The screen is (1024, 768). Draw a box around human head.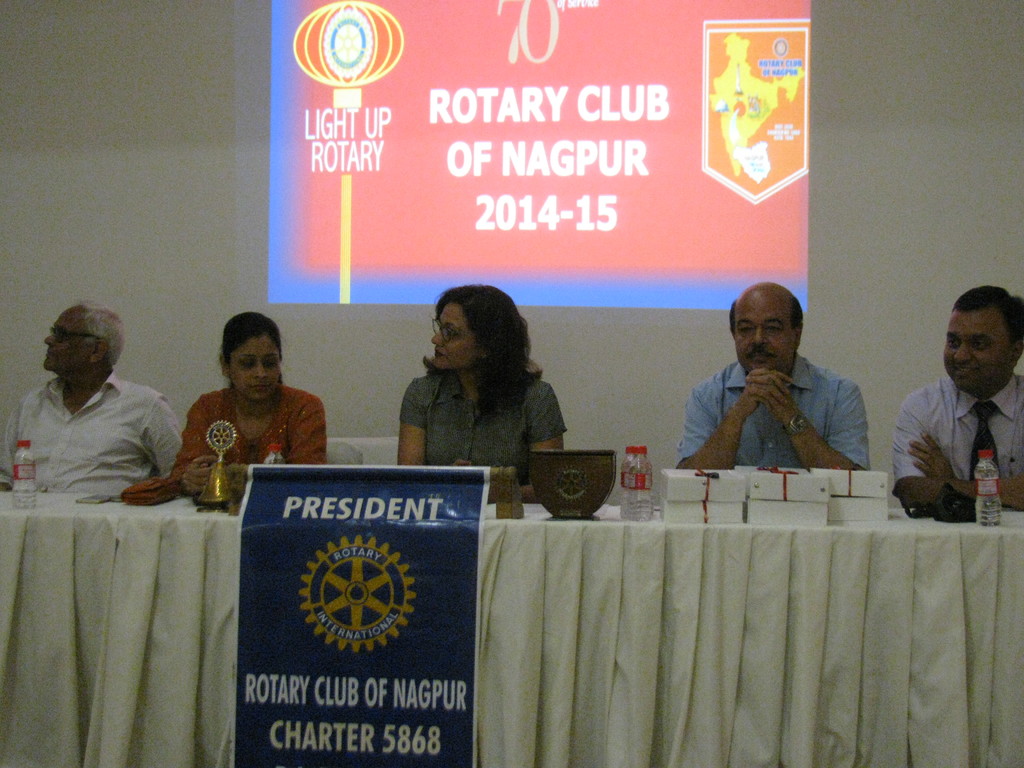
730/280/816/371.
